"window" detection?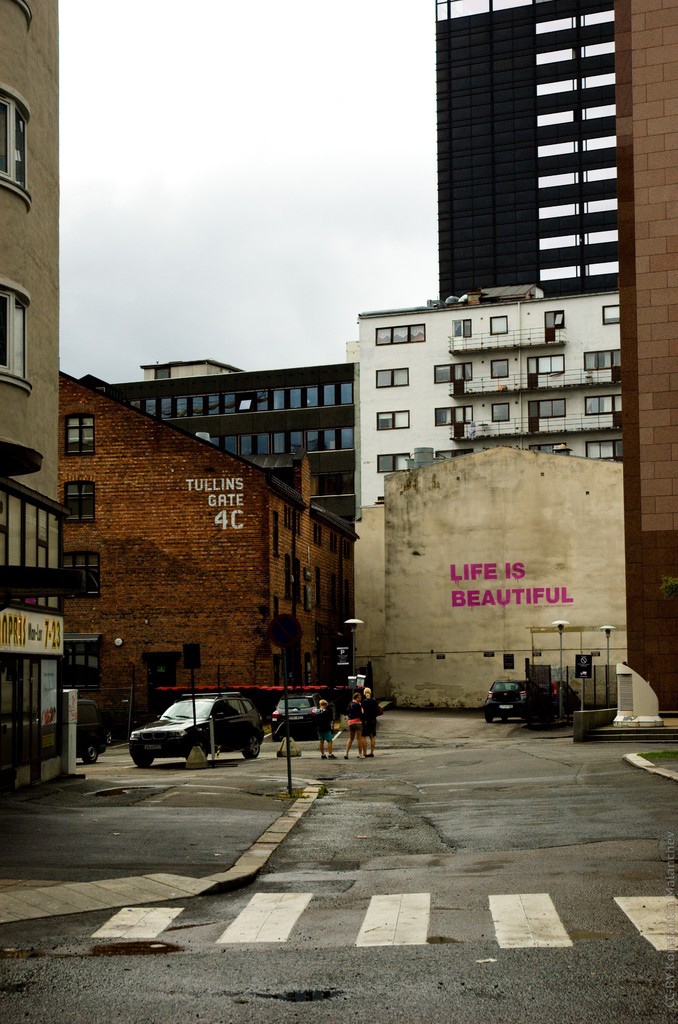
detection(603, 308, 618, 324)
